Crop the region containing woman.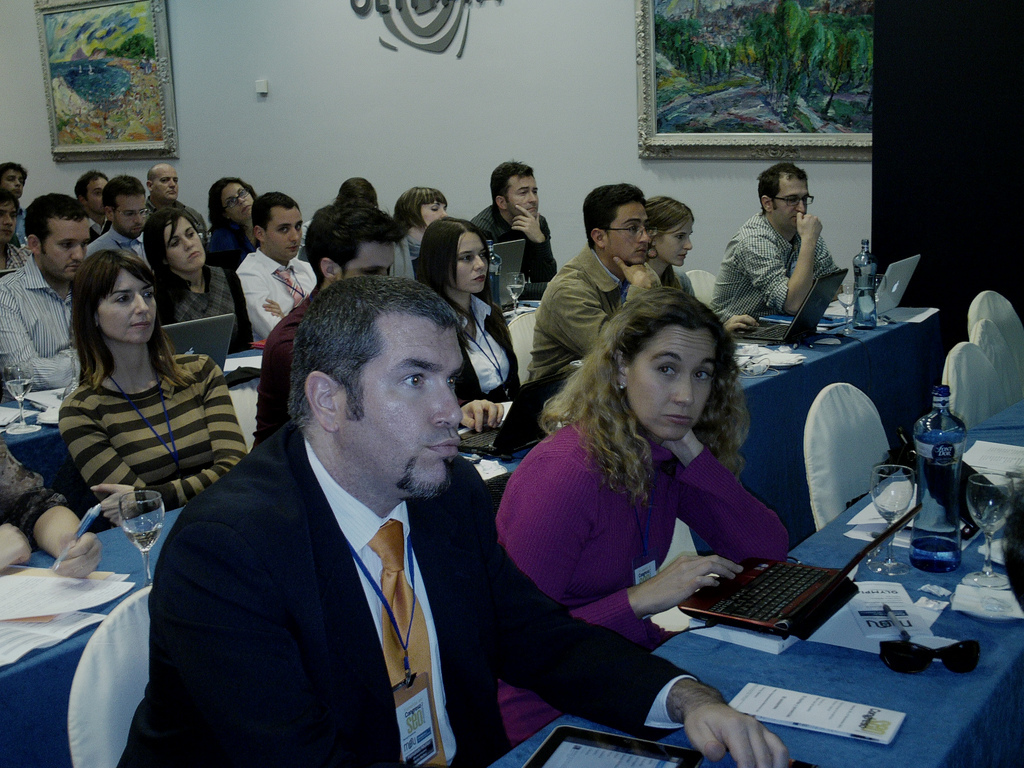
Crop region: 196/173/269/281.
